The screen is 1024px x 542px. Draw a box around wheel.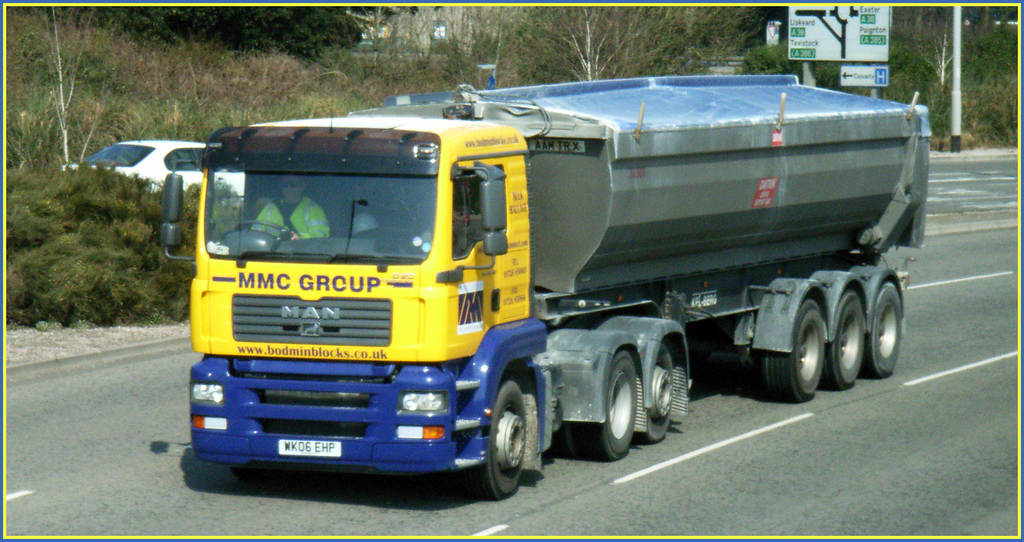
[643, 345, 675, 441].
